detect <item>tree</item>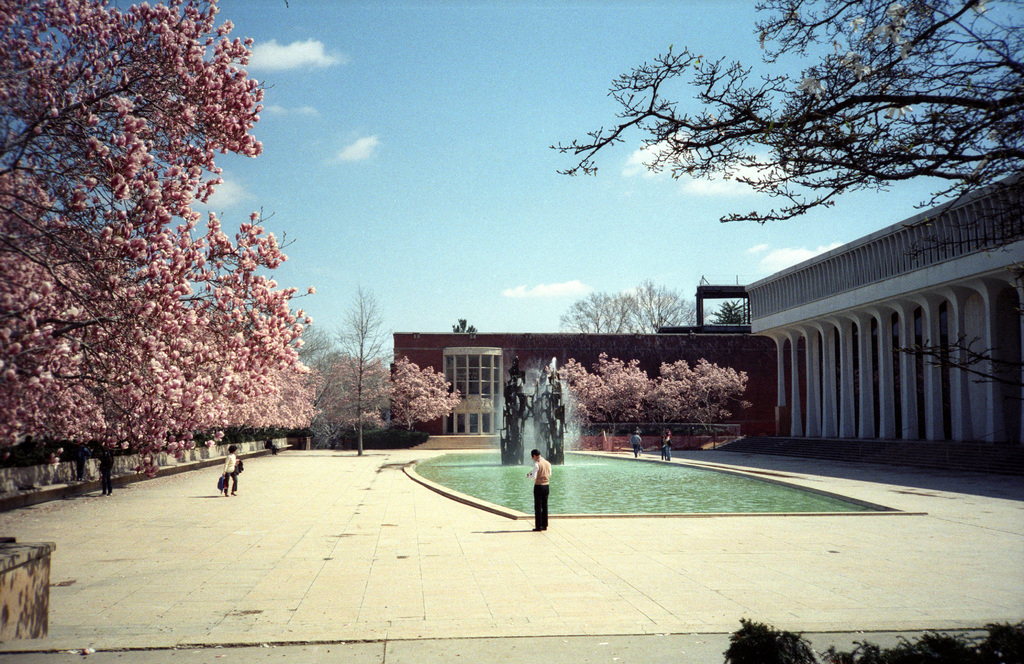
rect(705, 296, 758, 323)
